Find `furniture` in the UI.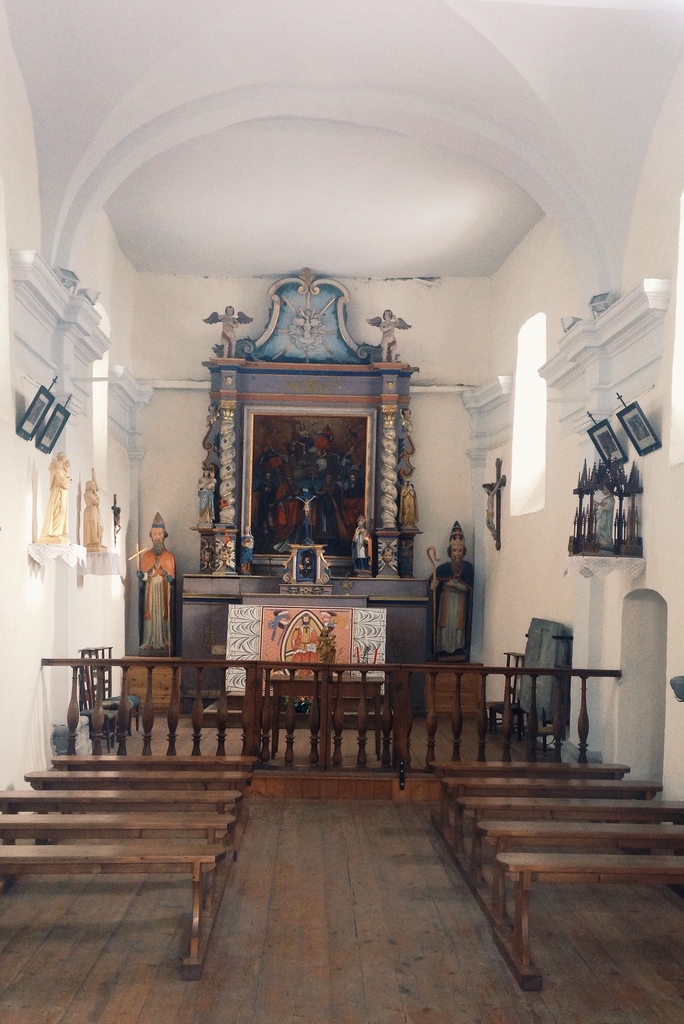
UI element at 510/617/569/753.
